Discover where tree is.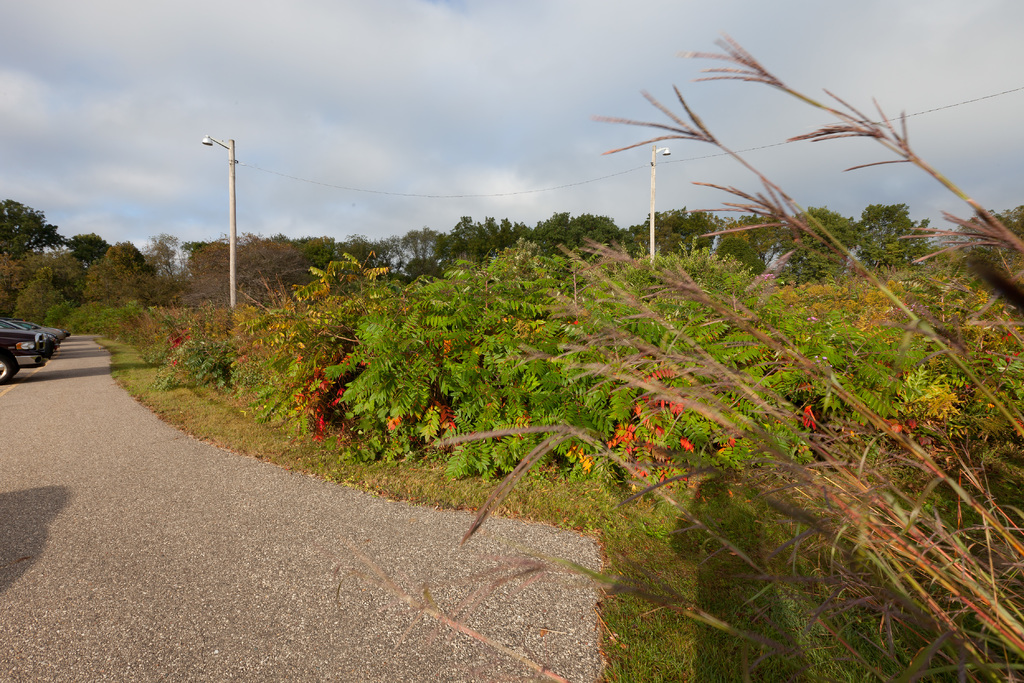
Discovered at 0 247 77 327.
